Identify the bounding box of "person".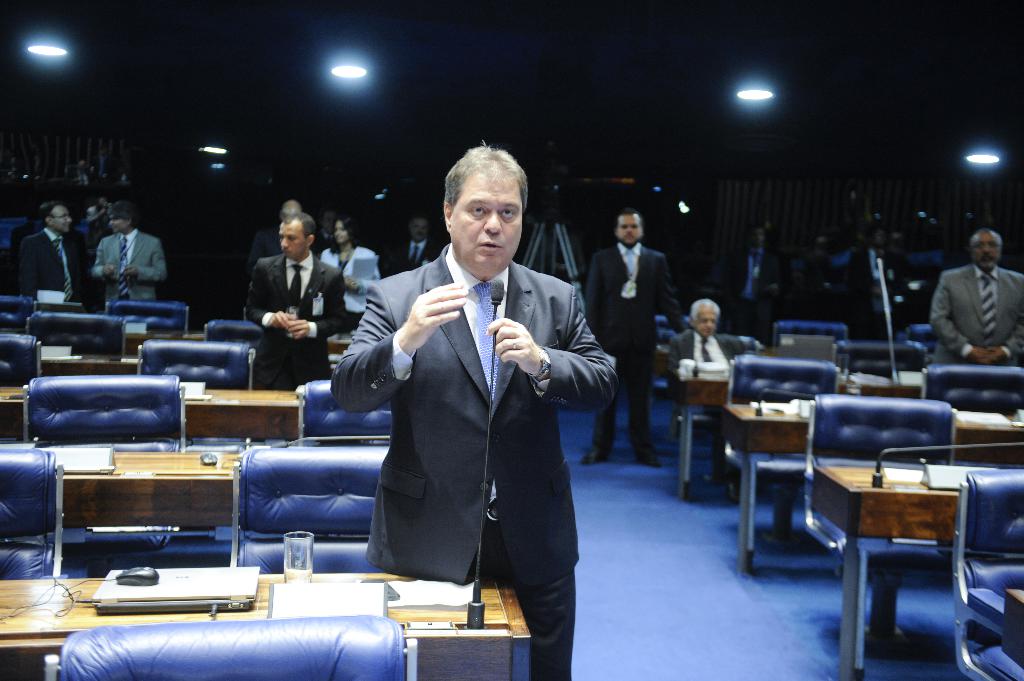
723, 225, 781, 333.
